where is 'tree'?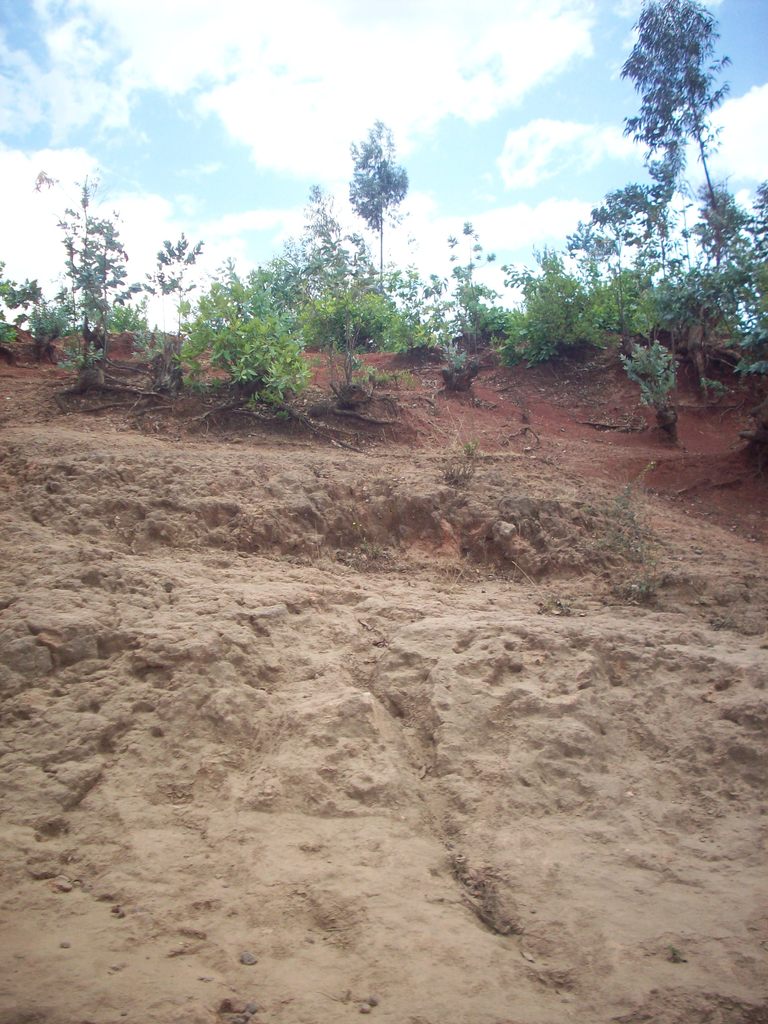
box=[54, 191, 184, 385].
